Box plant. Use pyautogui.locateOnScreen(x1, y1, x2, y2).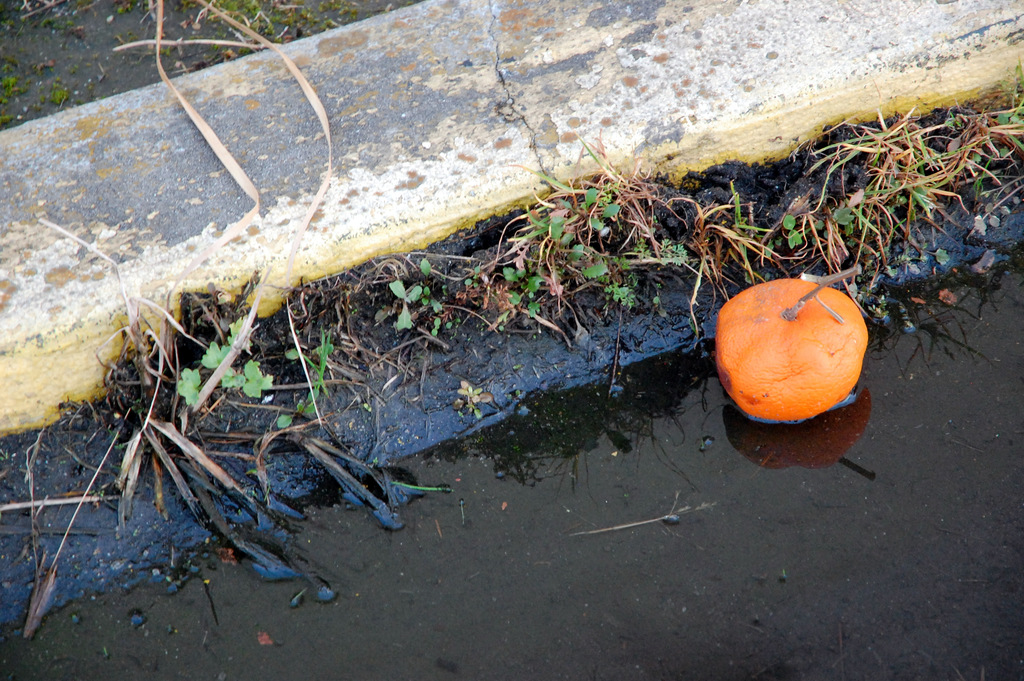
pyautogui.locateOnScreen(200, 336, 232, 369).
